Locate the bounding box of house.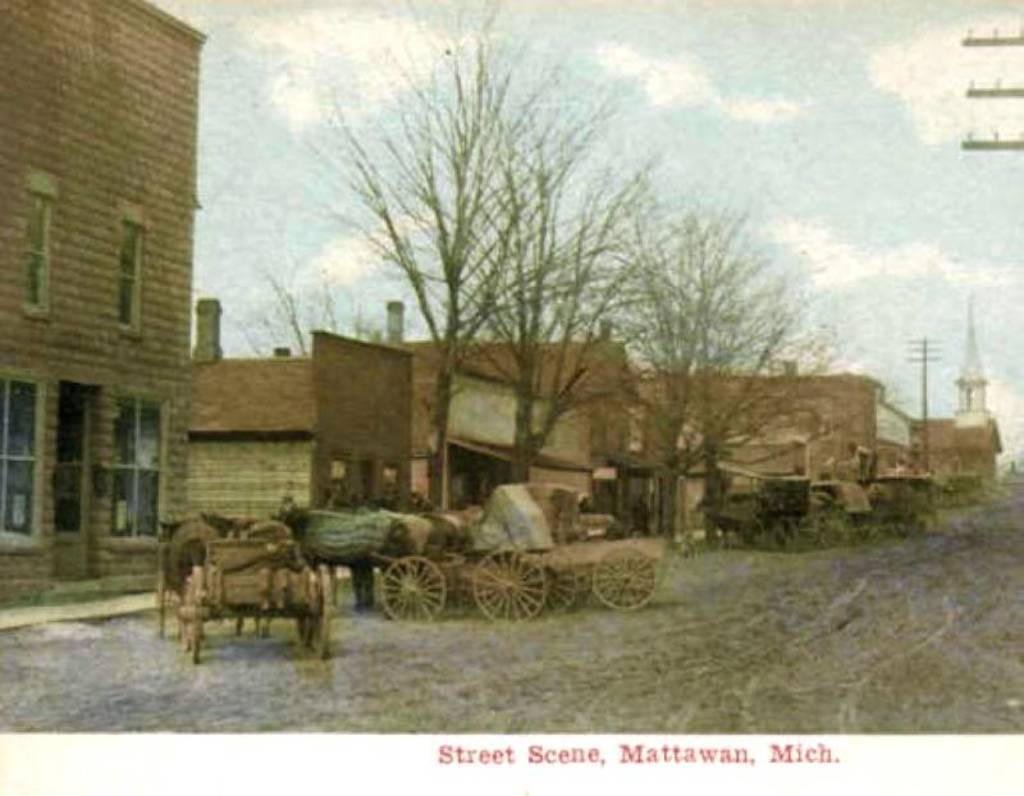
Bounding box: <bbox>174, 320, 403, 561</bbox>.
